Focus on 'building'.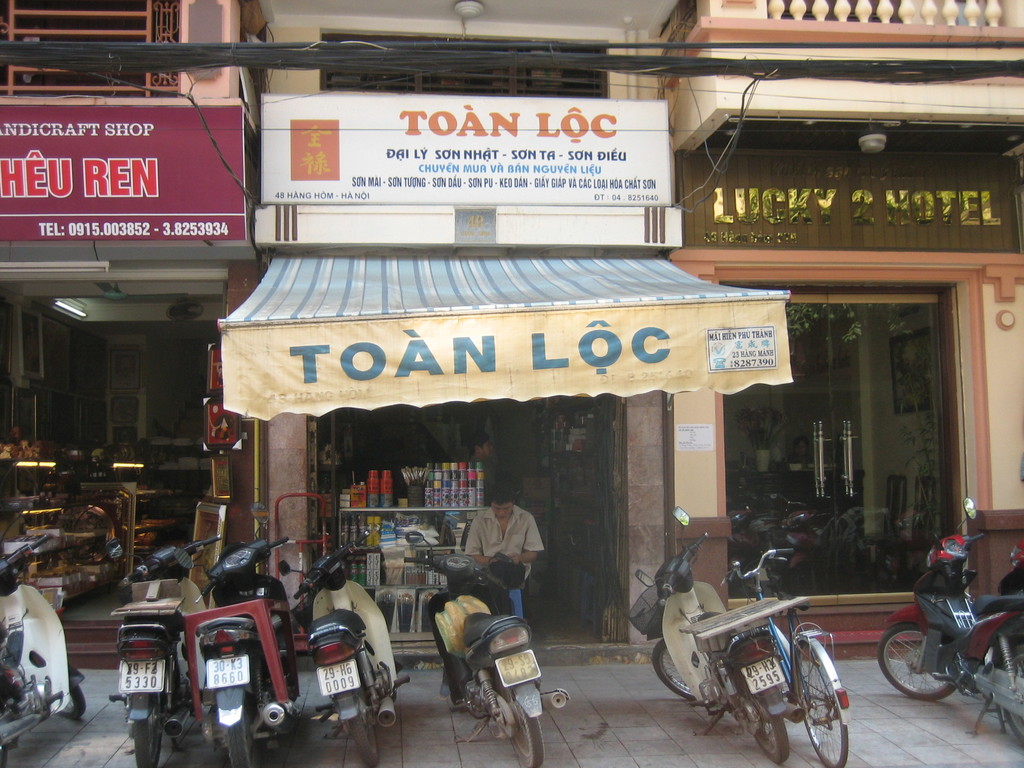
Focused at x1=252, y1=0, x2=688, y2=671.
